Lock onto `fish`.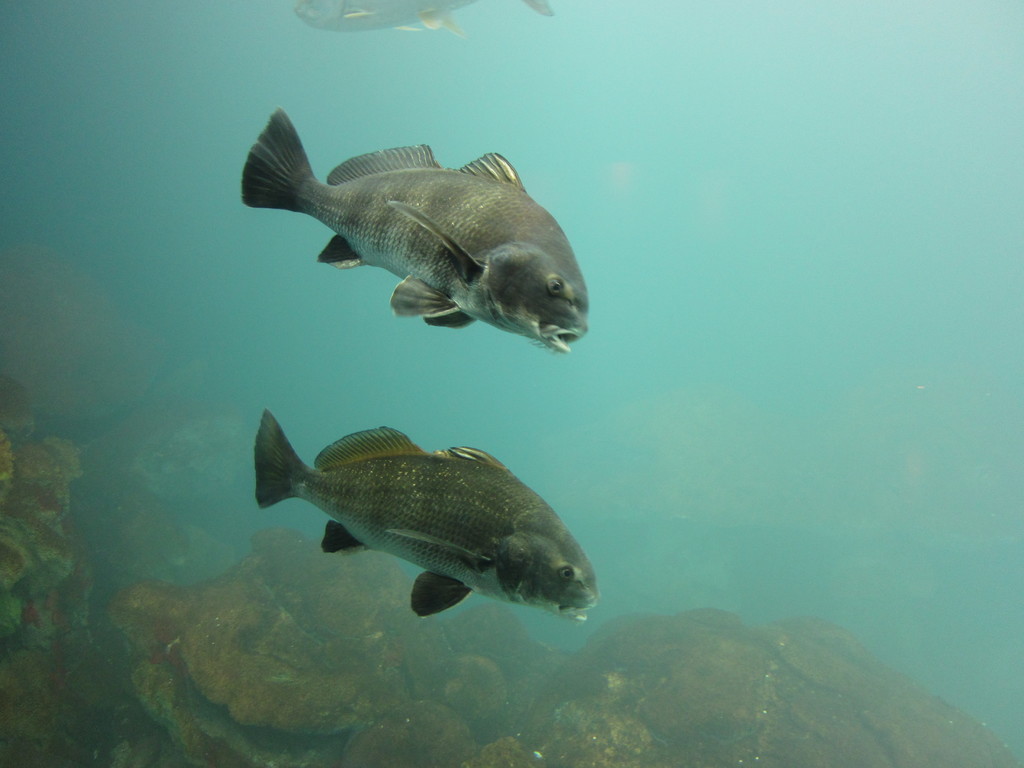
Locked: box(234, 104, 593, 357).
